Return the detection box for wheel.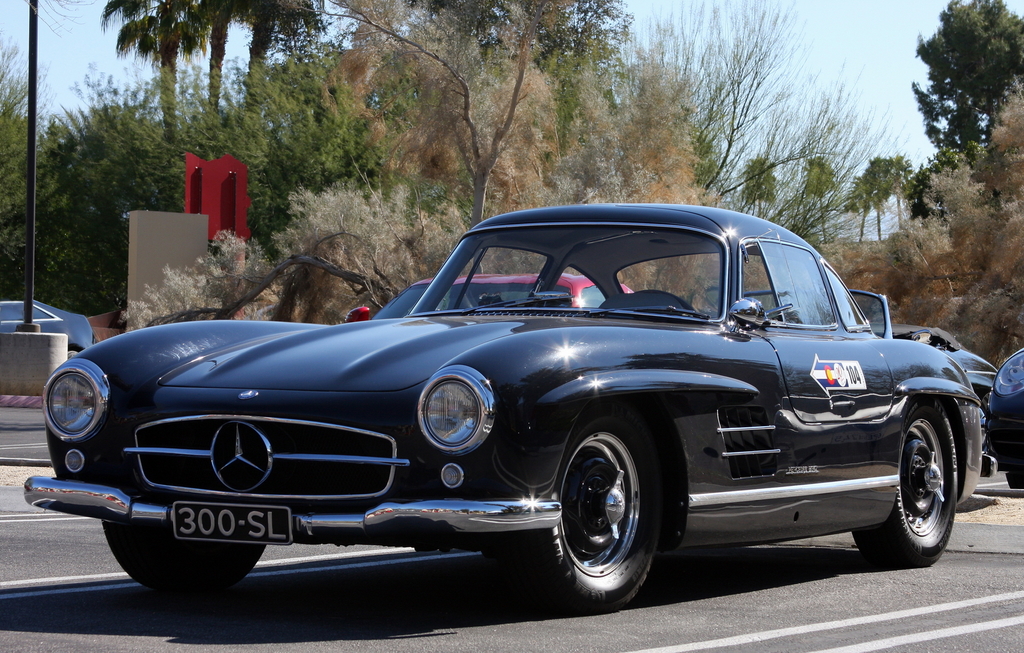
bbox=[502, 399, 657, 612].
